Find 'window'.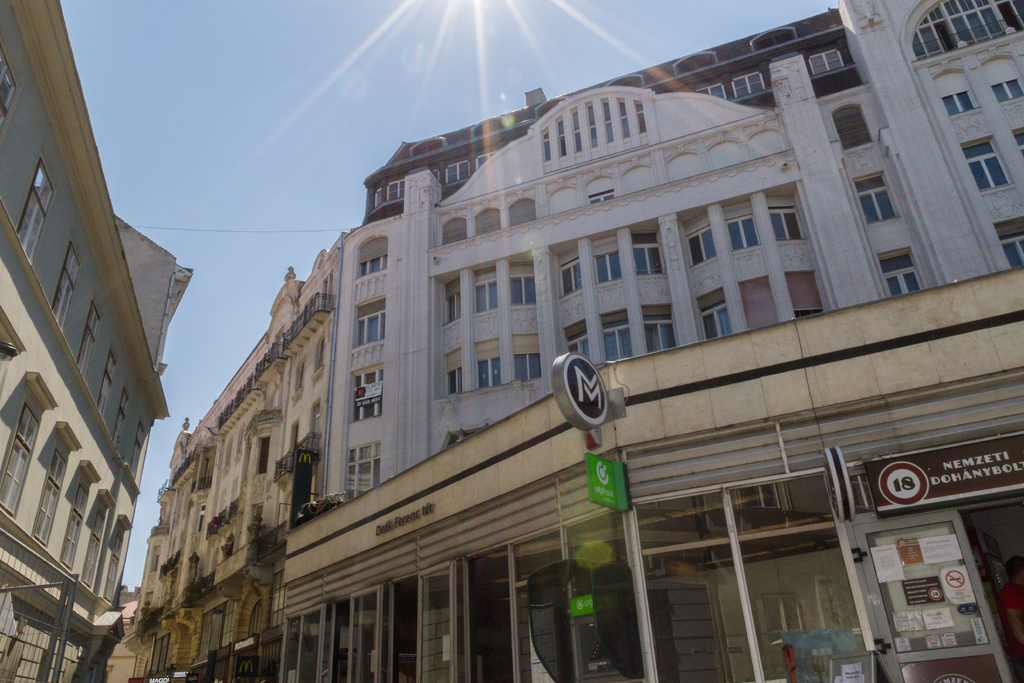
{"left": 201, "top": 443, "right": 217, "bottom": 488}.
